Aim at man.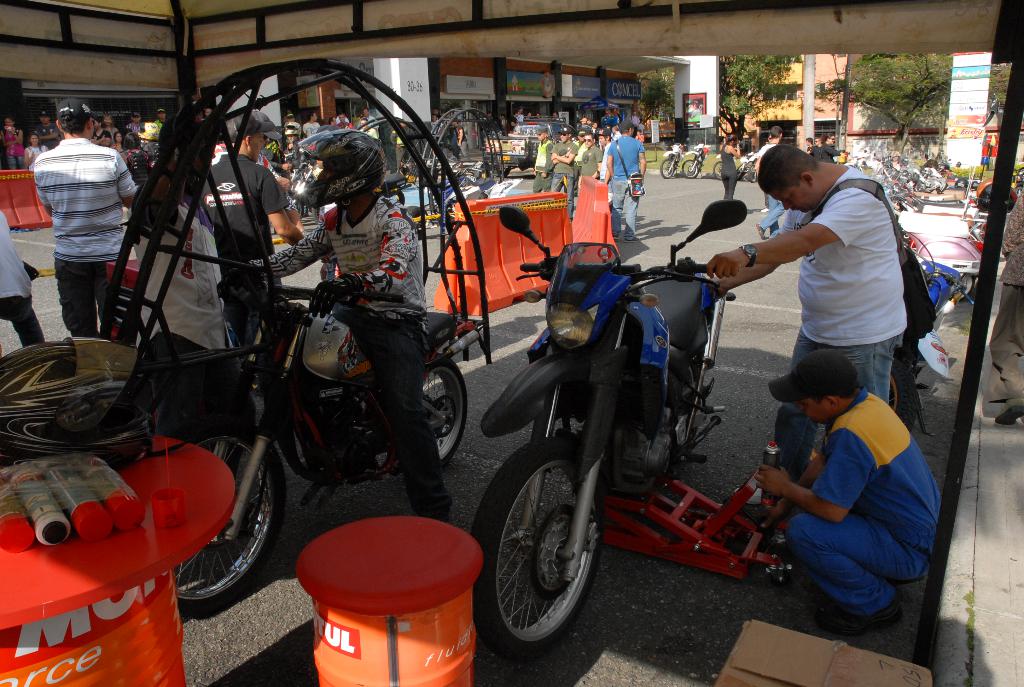
Aimed at (329,117,337,127).
